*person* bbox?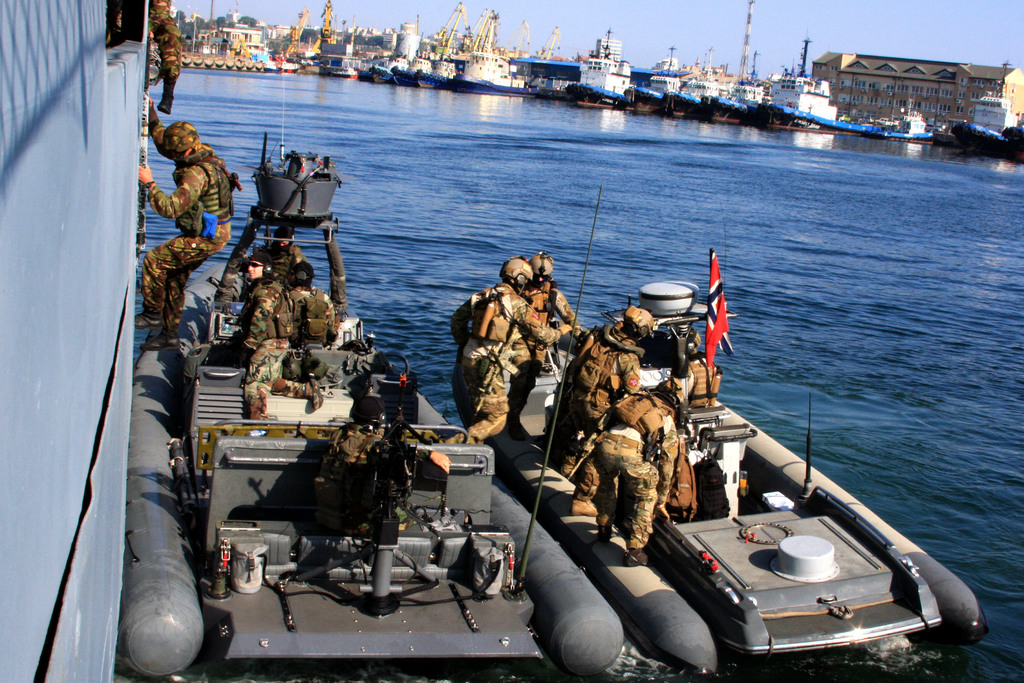
[left=322, top=391, right=451, bottom=506]
